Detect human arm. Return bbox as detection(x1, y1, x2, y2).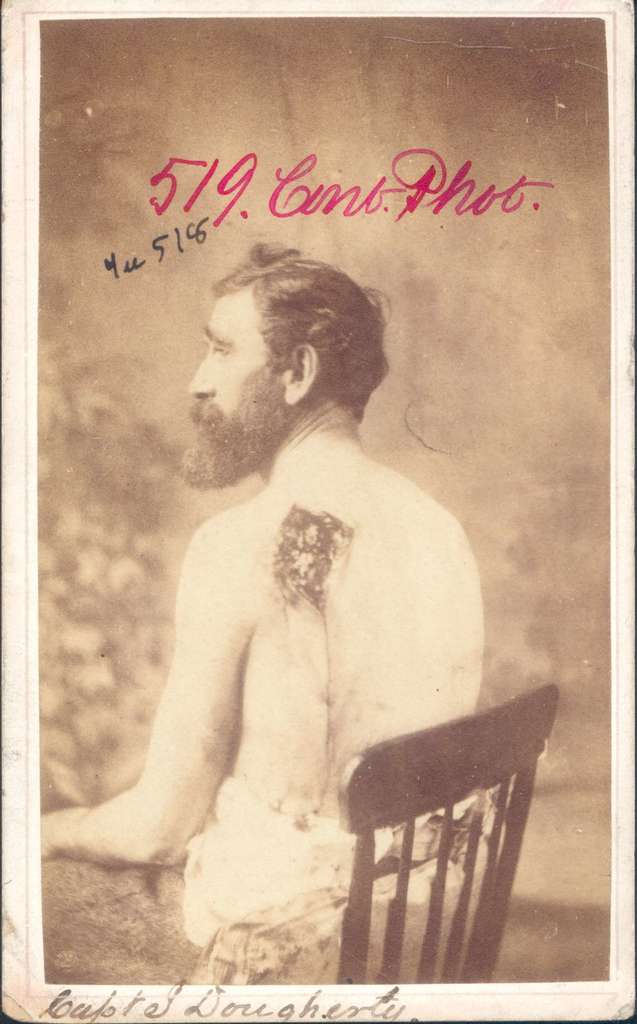
detection(45, 529, 260, 872).
